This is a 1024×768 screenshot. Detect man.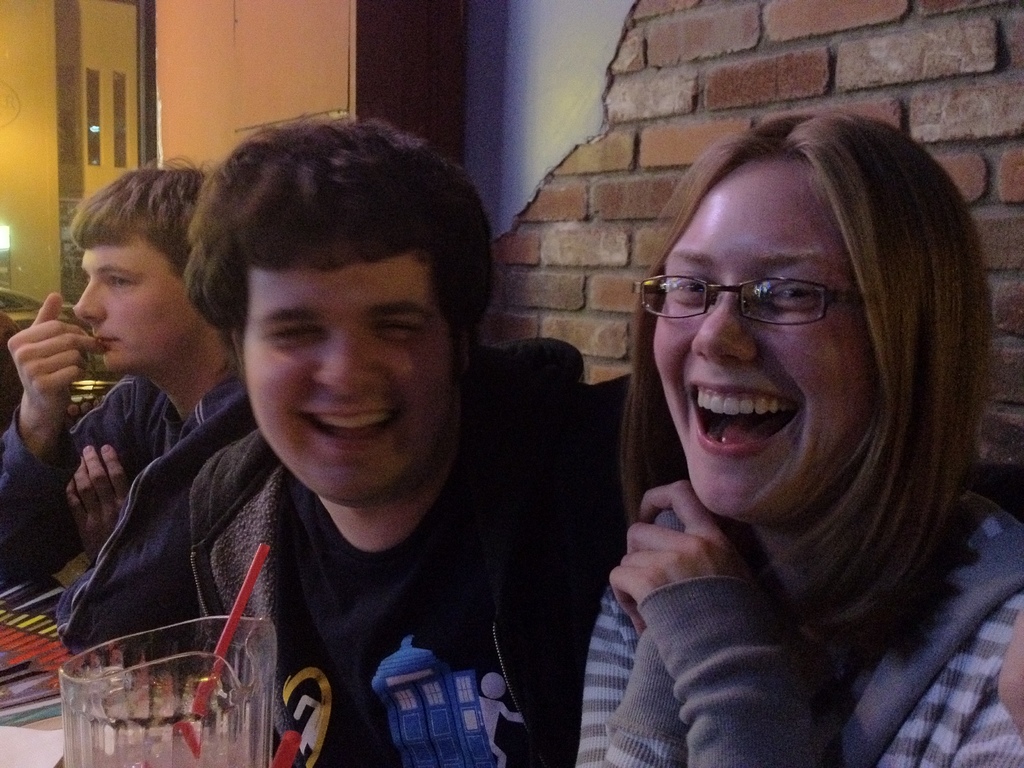
0,161,252,588.
